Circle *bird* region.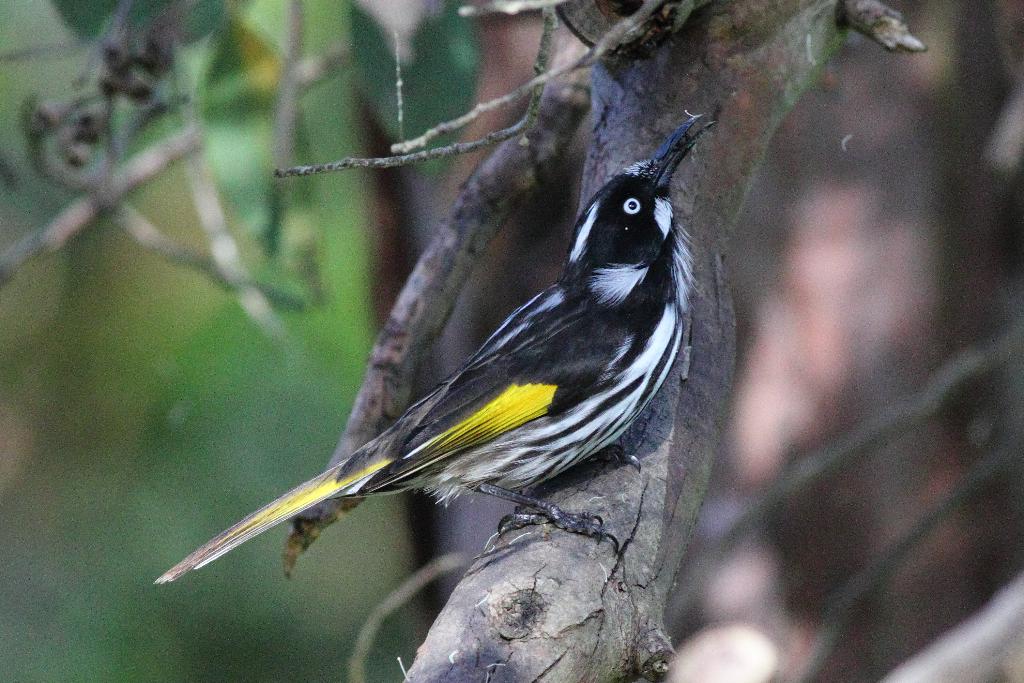
Region: x1=147, y1=146, x2=728, y2=543.
